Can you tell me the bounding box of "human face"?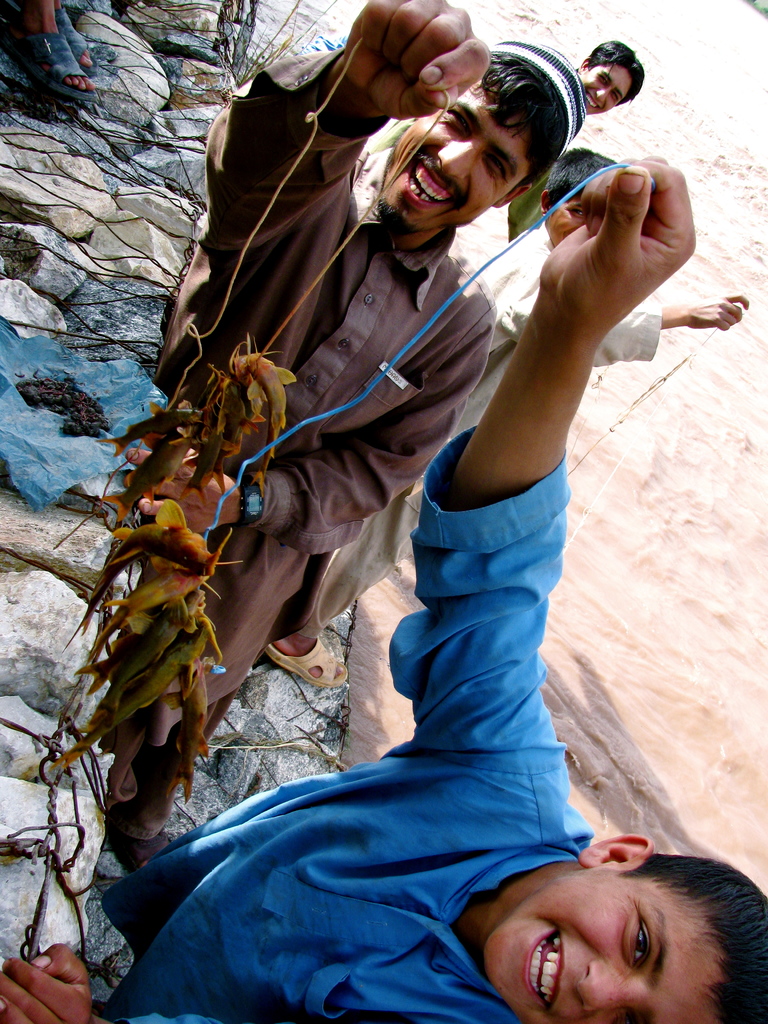
crop(488, 852, 741, 1020).
